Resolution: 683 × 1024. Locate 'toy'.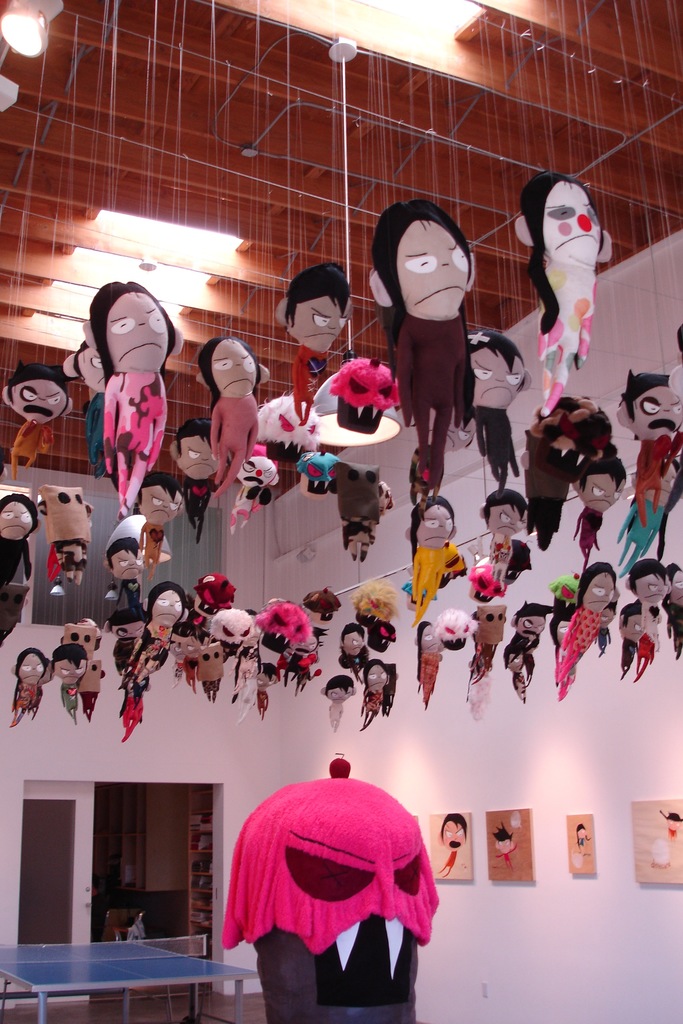
[568, 442, 632, 558].
